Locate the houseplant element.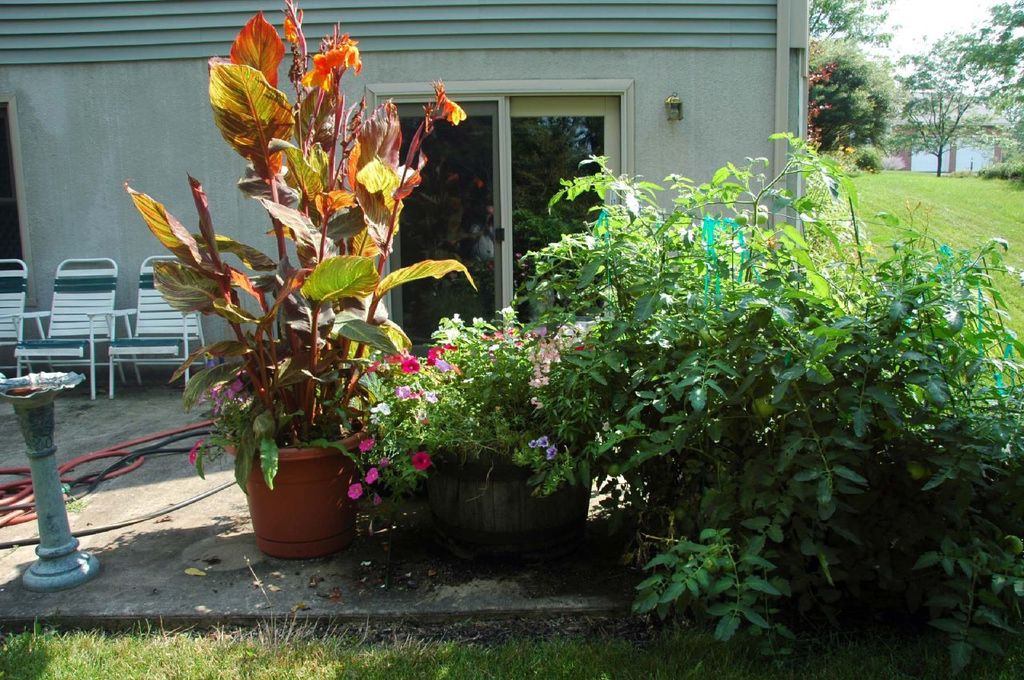
Element bbox: box=[139, 41, 440, 617].
